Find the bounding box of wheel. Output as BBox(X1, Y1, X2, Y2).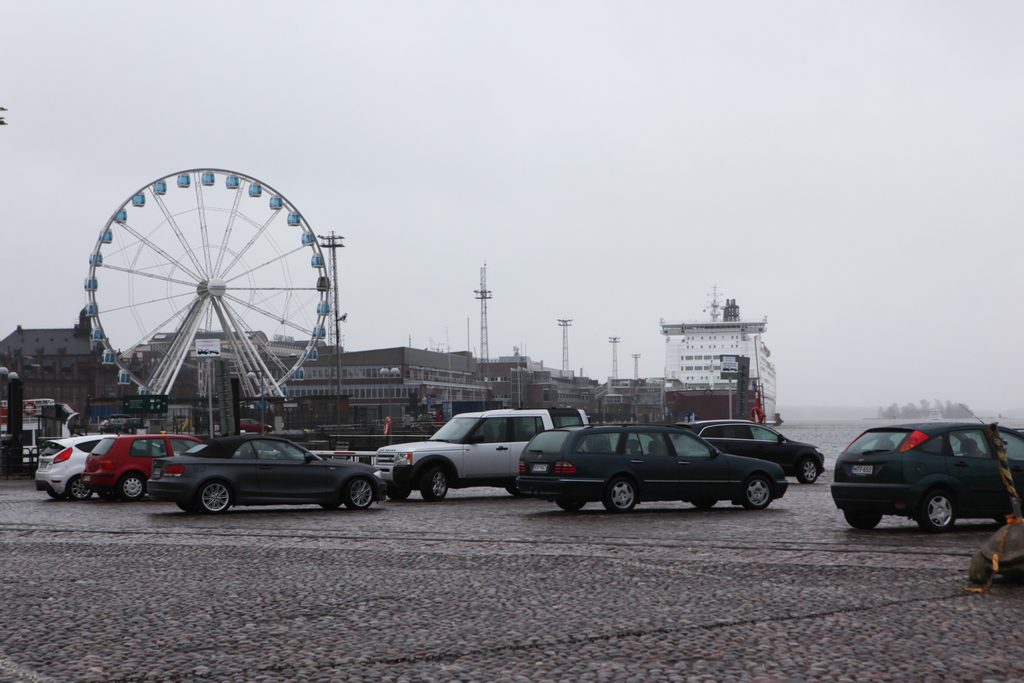
BBox(78, 168, 325, 428).
